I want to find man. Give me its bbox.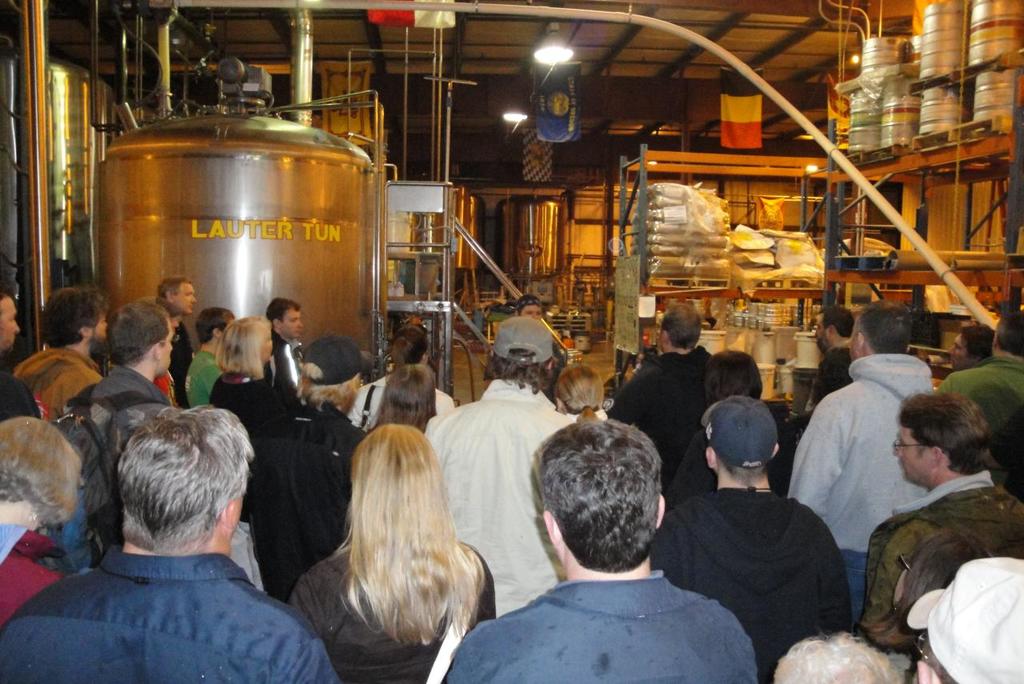
box(14, 283, 105, 417).
